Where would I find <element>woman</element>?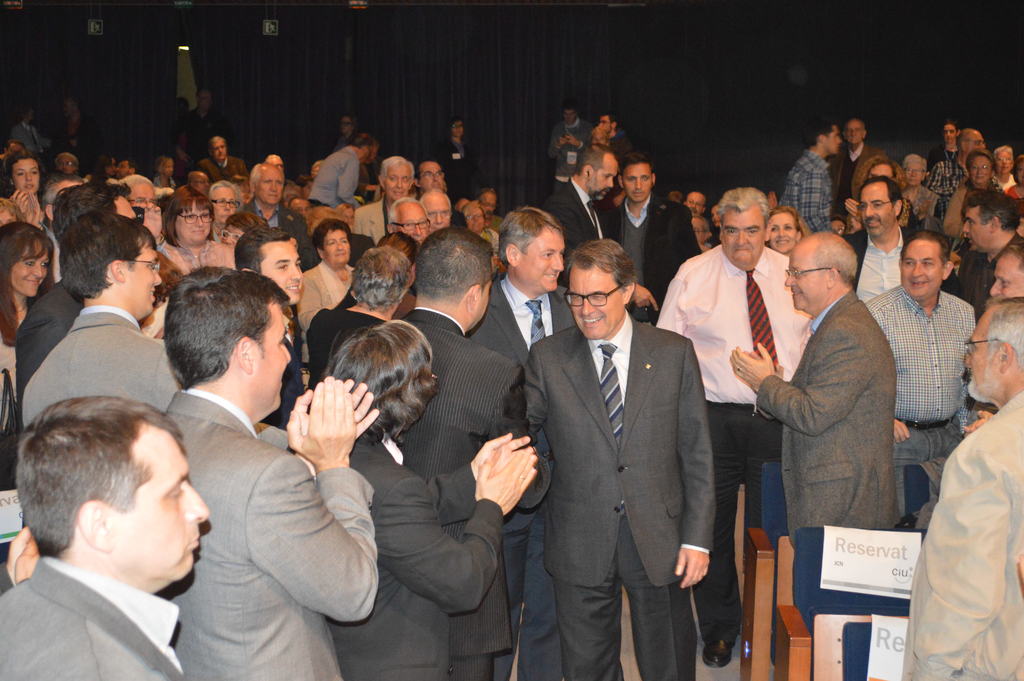
At (x1=941, y1=149, x2=1003, y2=252).
